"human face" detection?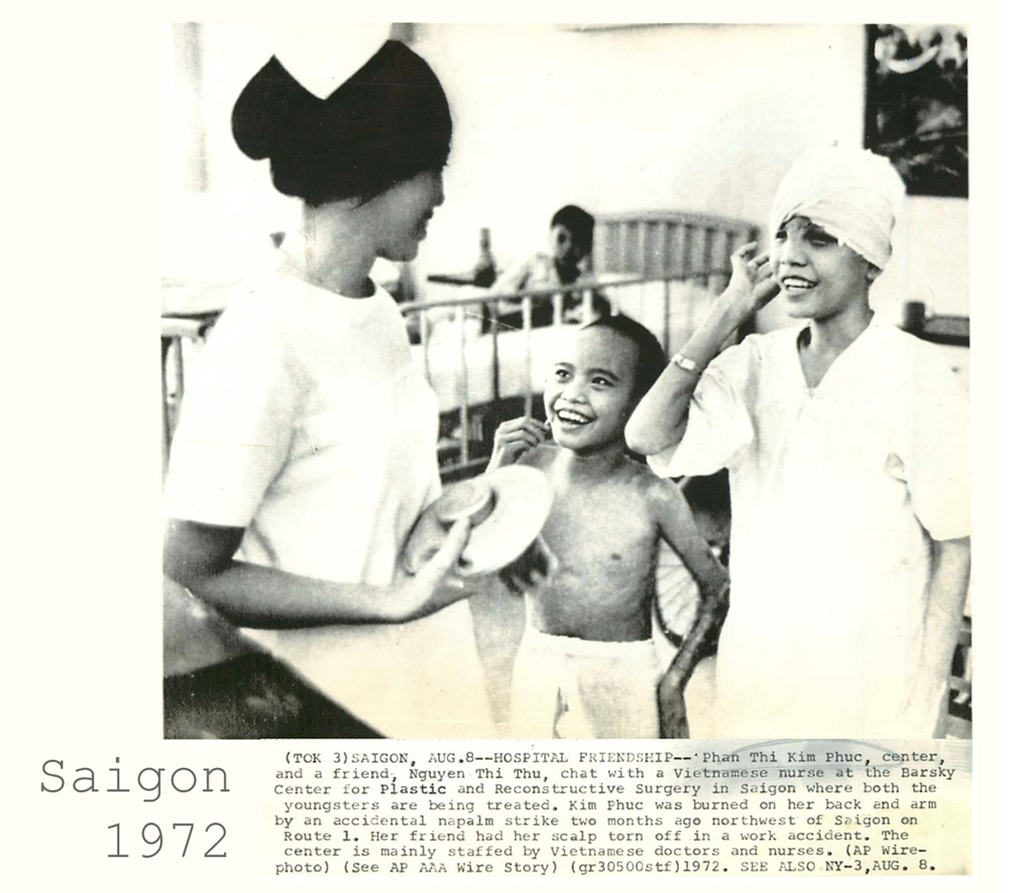
(771,215,870,323)
